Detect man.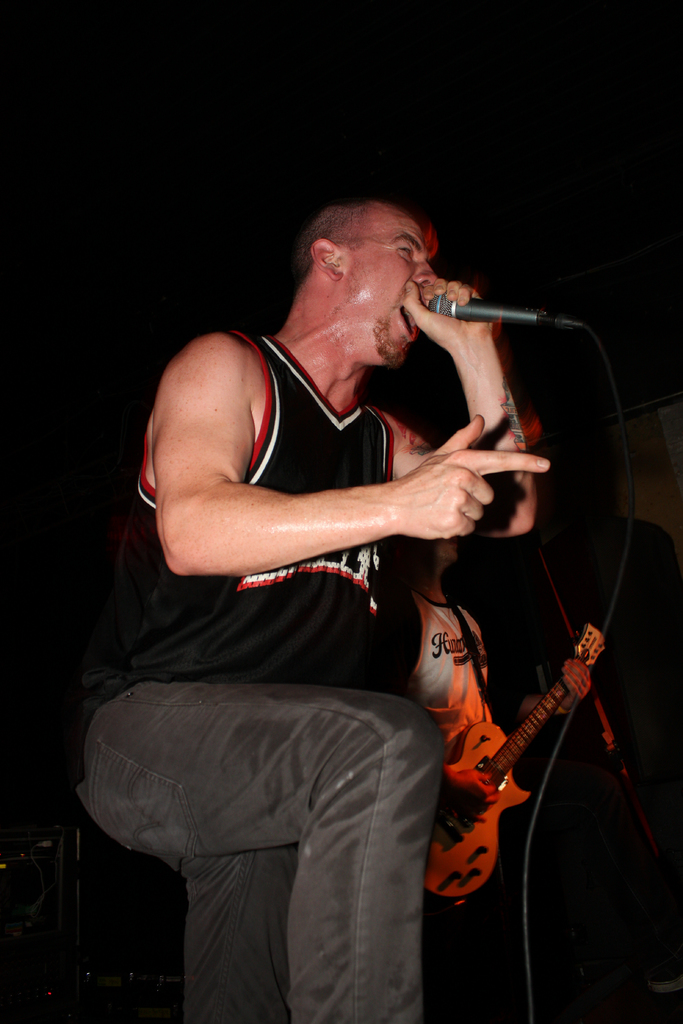
Detected at select_region(392, 536, 587, 1023).
